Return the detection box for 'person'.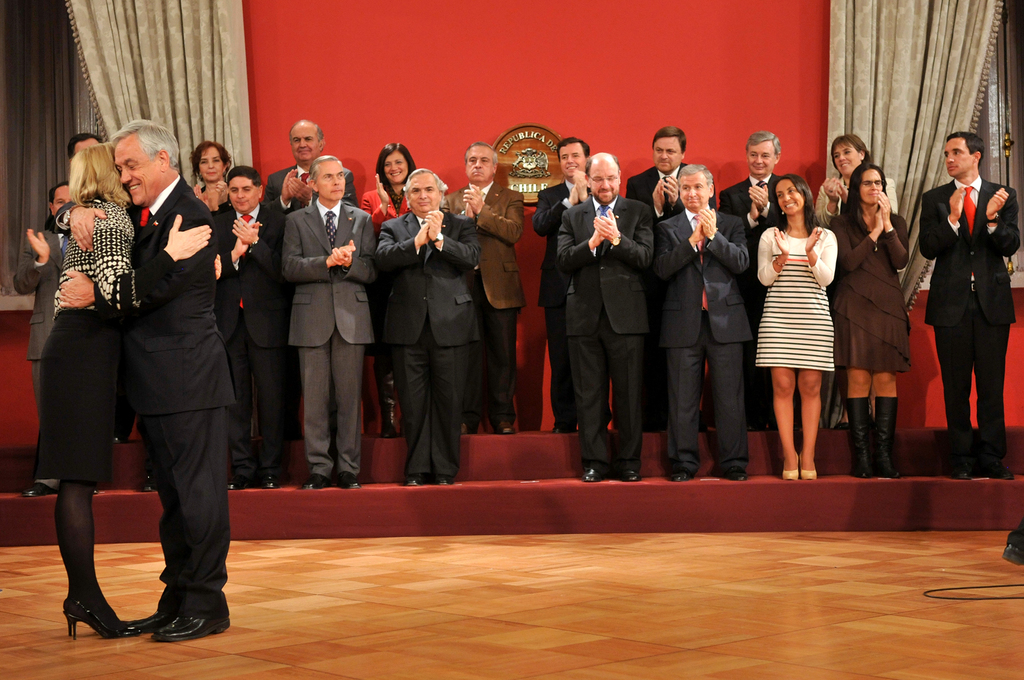
rect(722, 126, 799, 322).
